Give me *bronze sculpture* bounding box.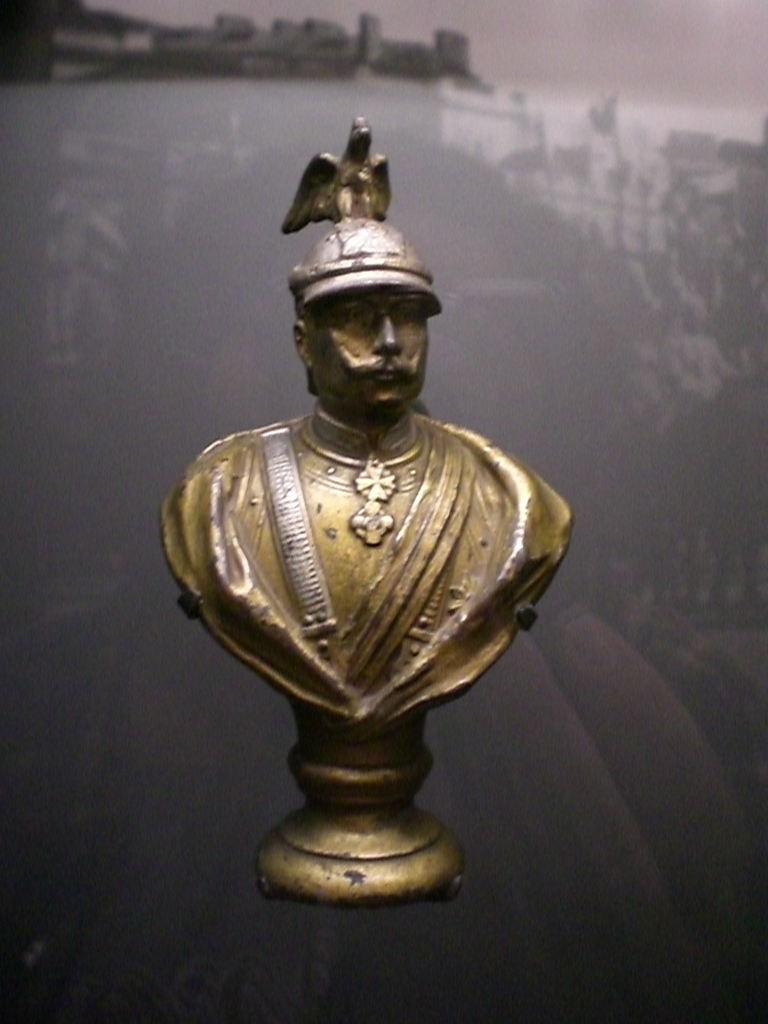
x1=154, y1=155, x2=572, y2=906.
